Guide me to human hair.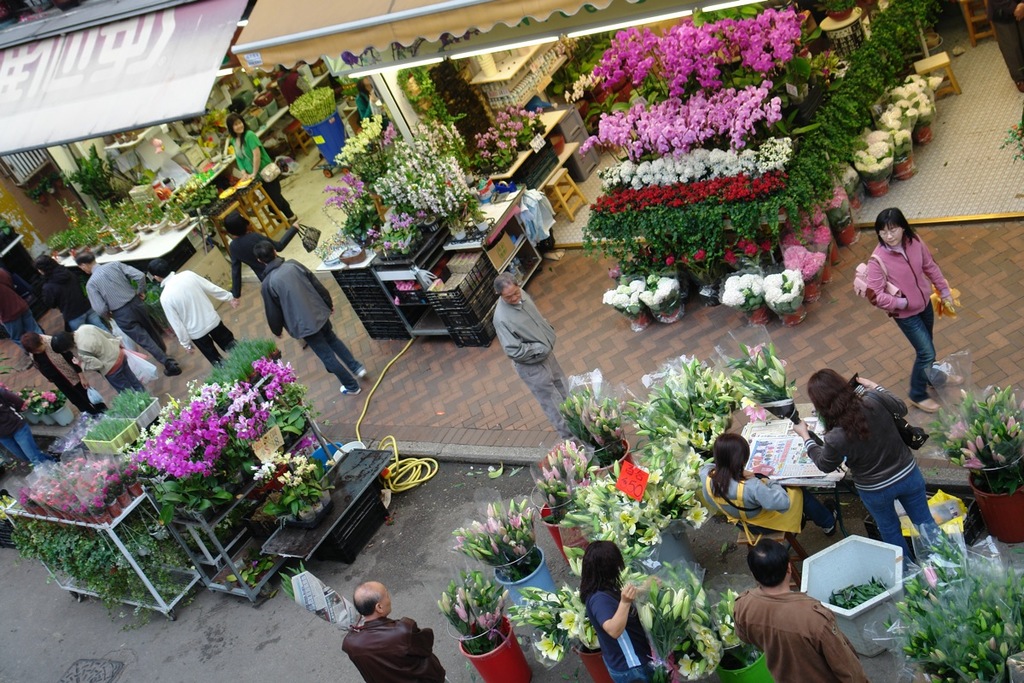
Guidance: left=251, top=240, right=277, bottom=263.
